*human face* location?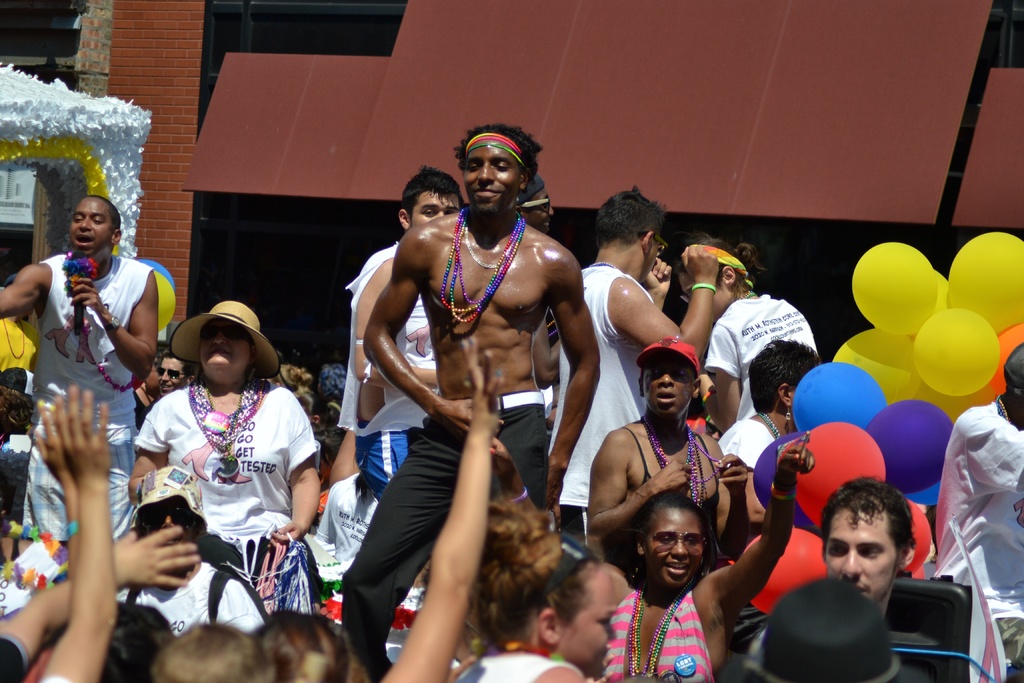
(x1=74, y1=199, x2=113, y2=251)
